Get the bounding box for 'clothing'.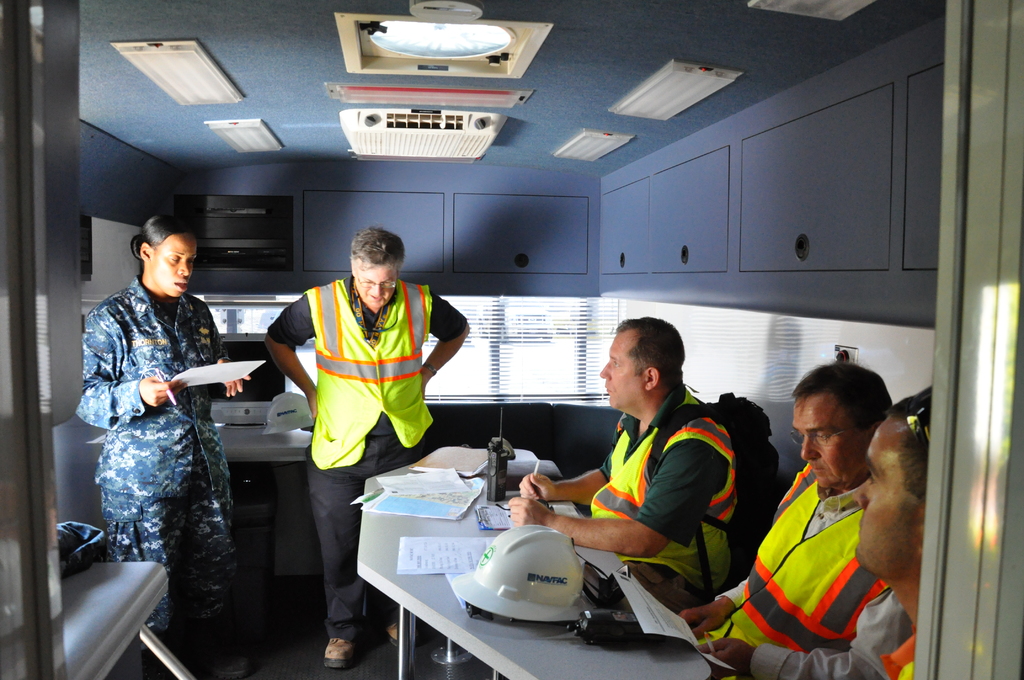
bbox(591, 385, 740, 606).
